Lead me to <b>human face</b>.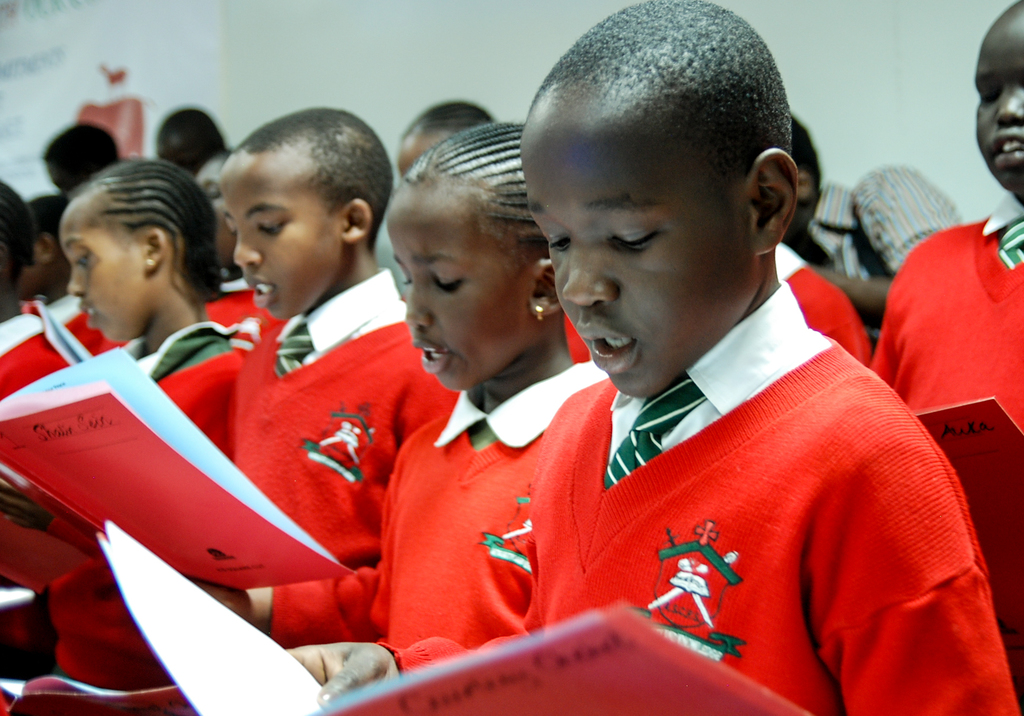
Lead to bbox=(387, 177, 531, 392).
